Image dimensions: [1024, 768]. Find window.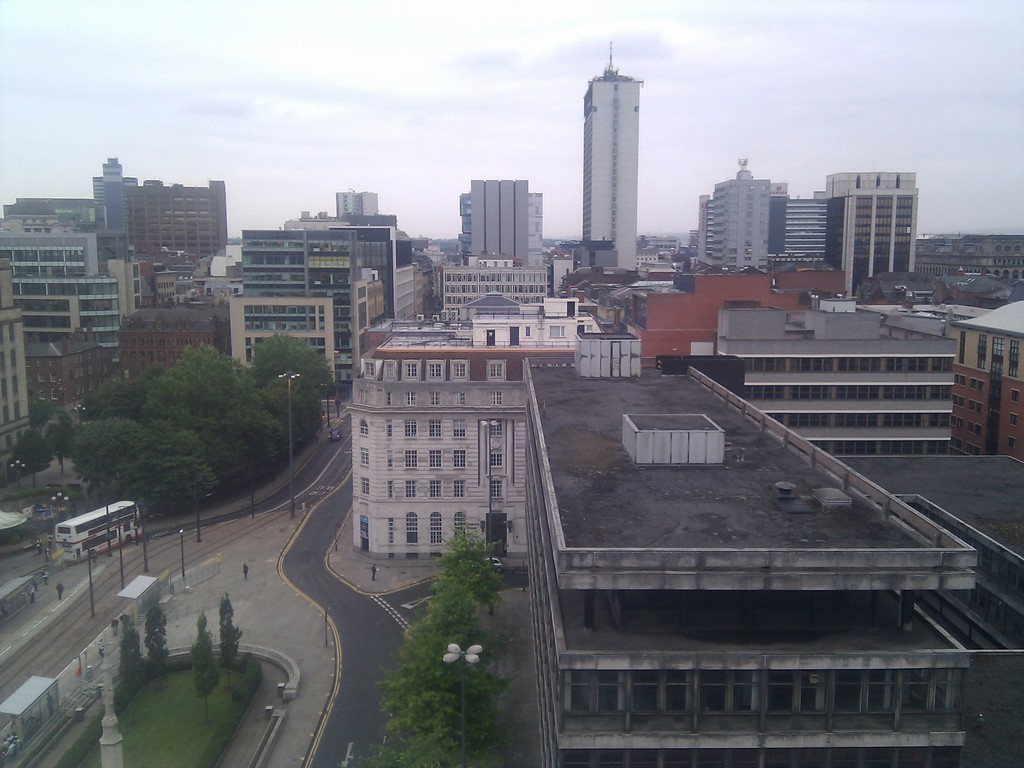
[x1=966, y1=402, x2=981, y2=415].
